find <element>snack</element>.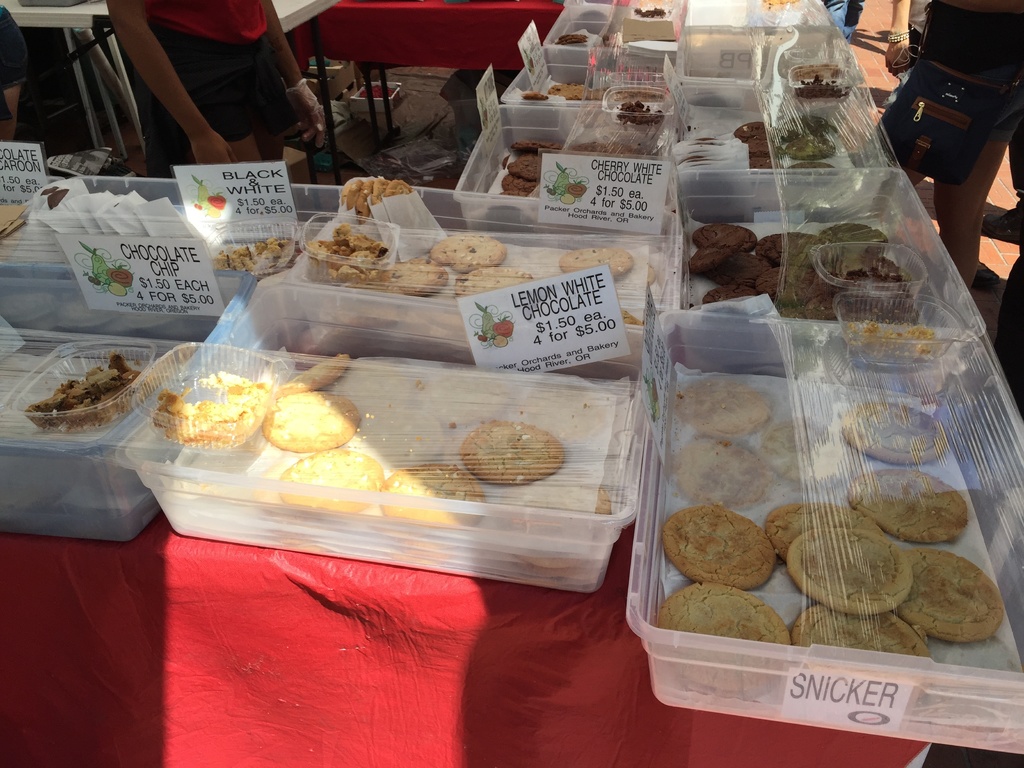
<bbox>790, 600, 932, 699</bbox>.
